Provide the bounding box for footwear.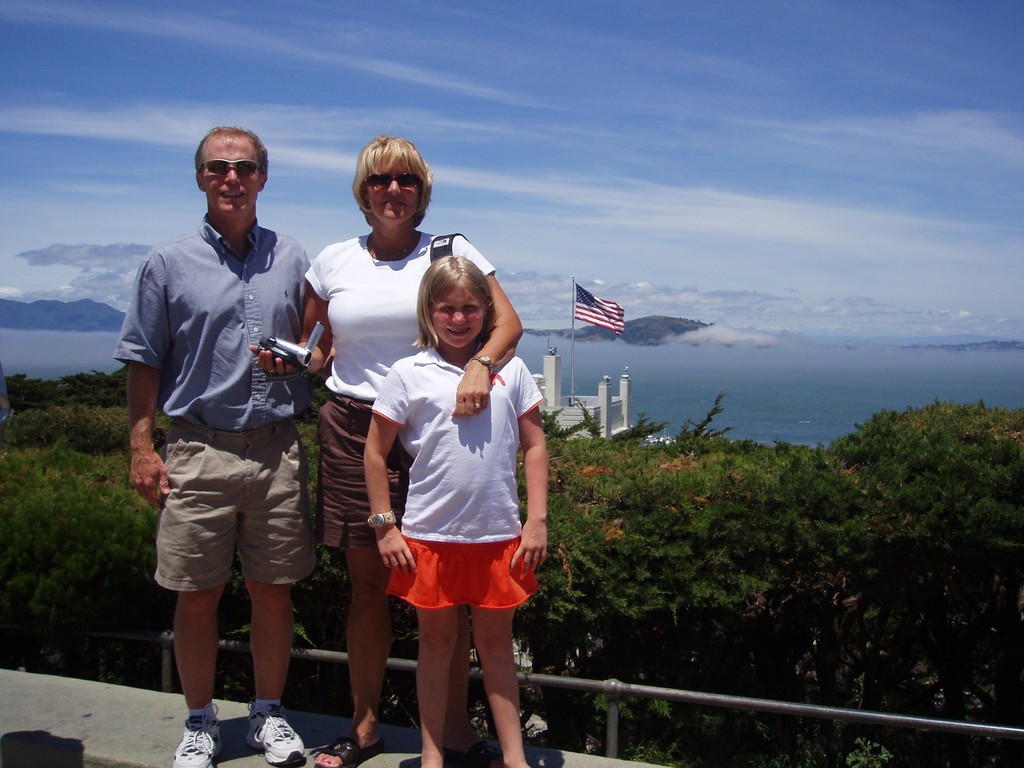
[x1=172, y1=699, x2=224, y2=767].
